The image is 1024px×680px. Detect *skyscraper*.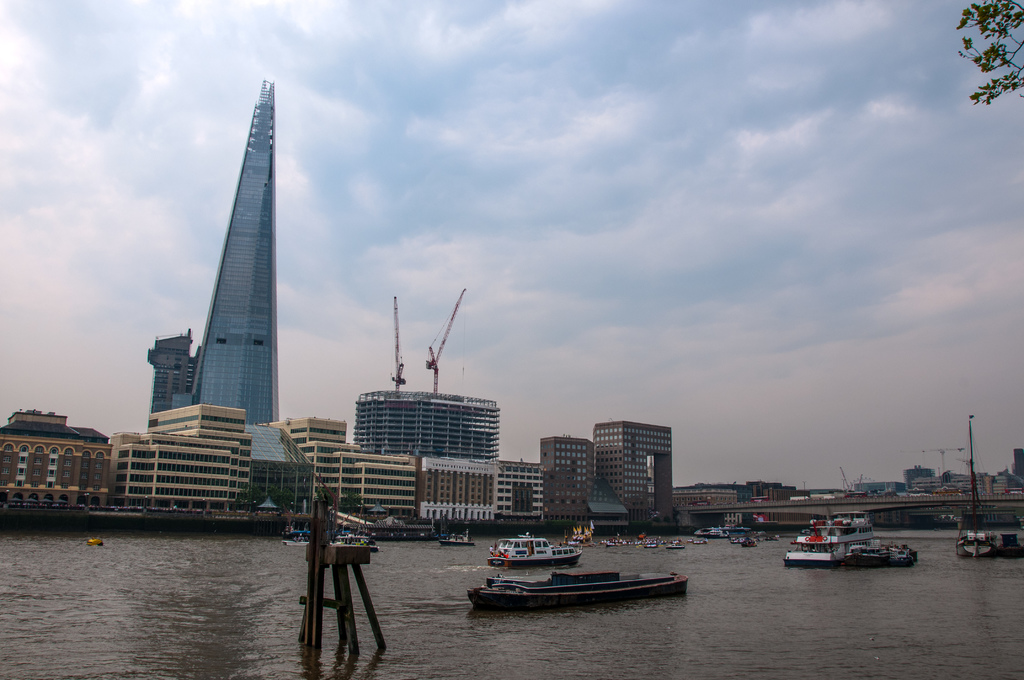
Detection: locate(541, 438, 607, 528).
